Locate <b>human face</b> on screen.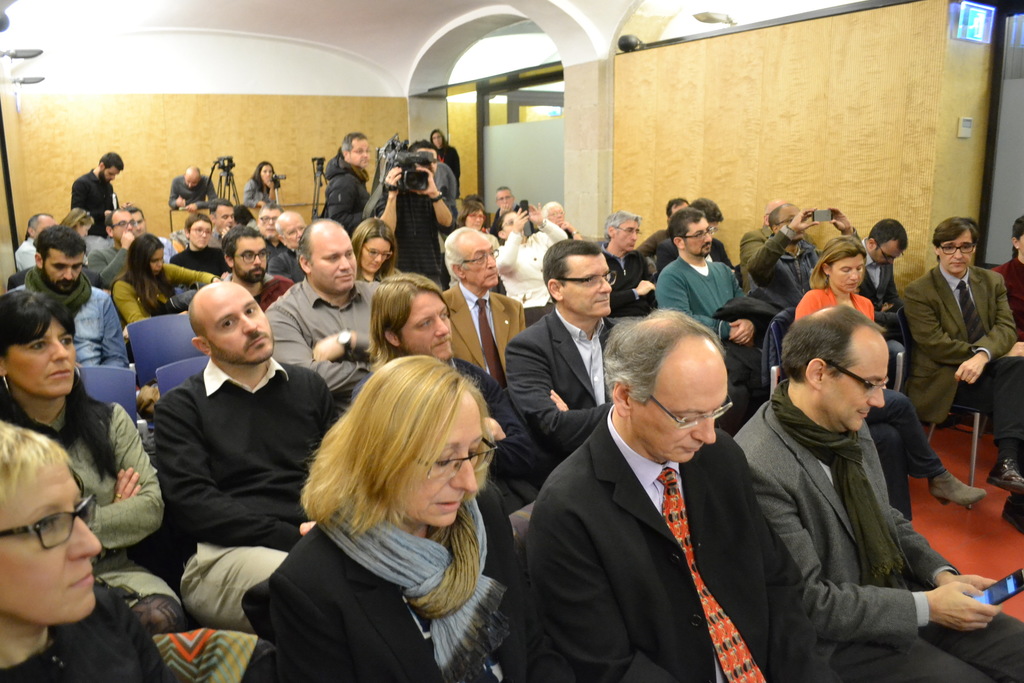
On screen at 314, 230, 356, 294.
